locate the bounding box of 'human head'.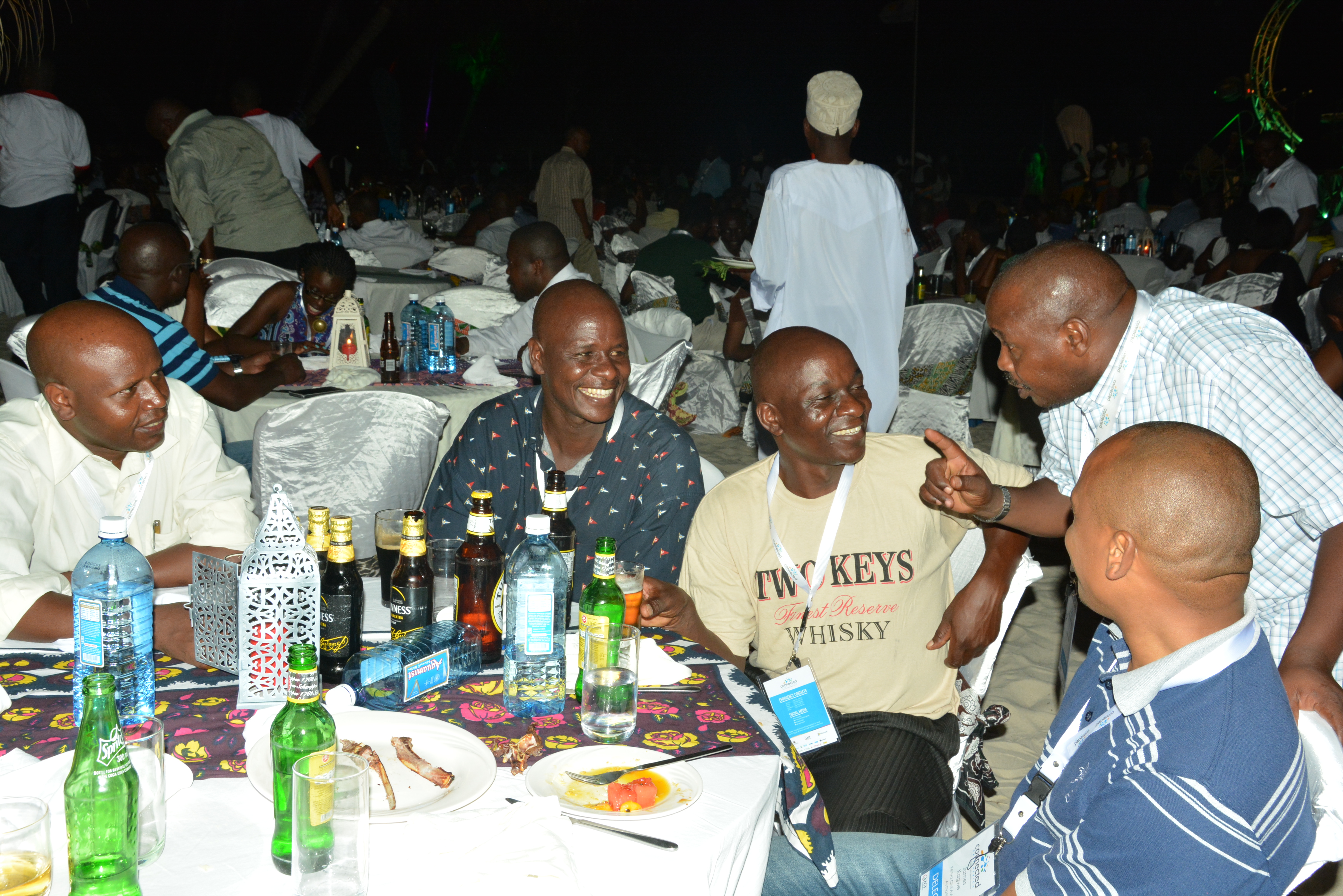
Bounding box: {"x1": 226, "y1": 98, "x2": 261, "y2": 139}.
